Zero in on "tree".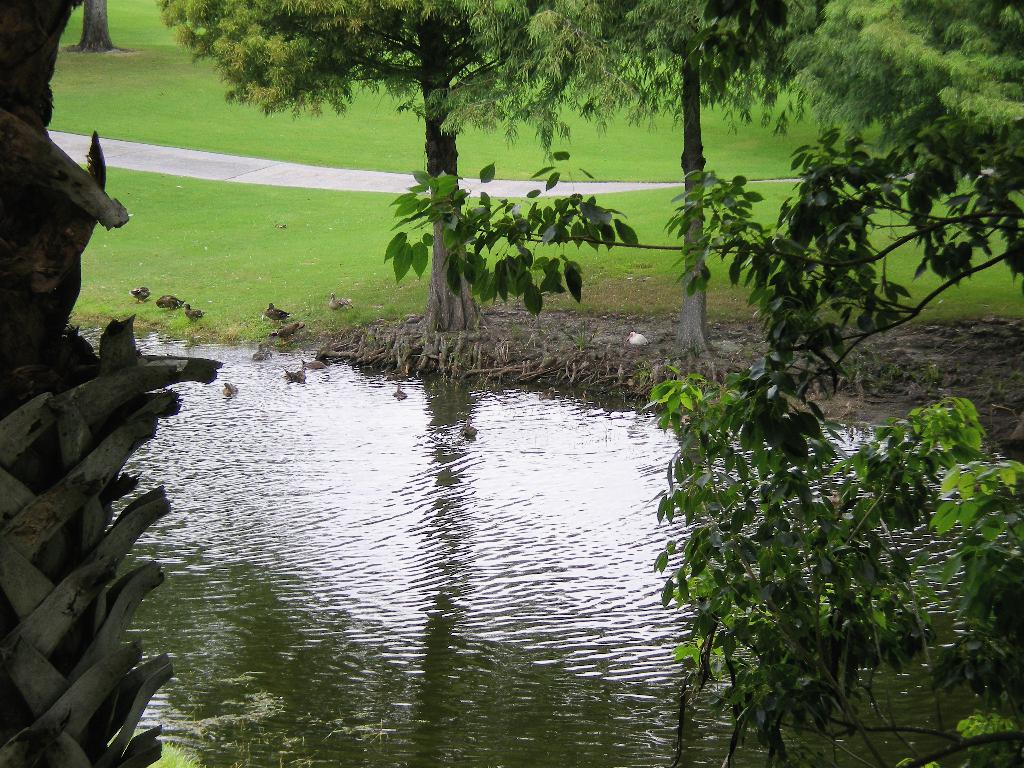
Zeroed in: (1, 0, 227, 767).
